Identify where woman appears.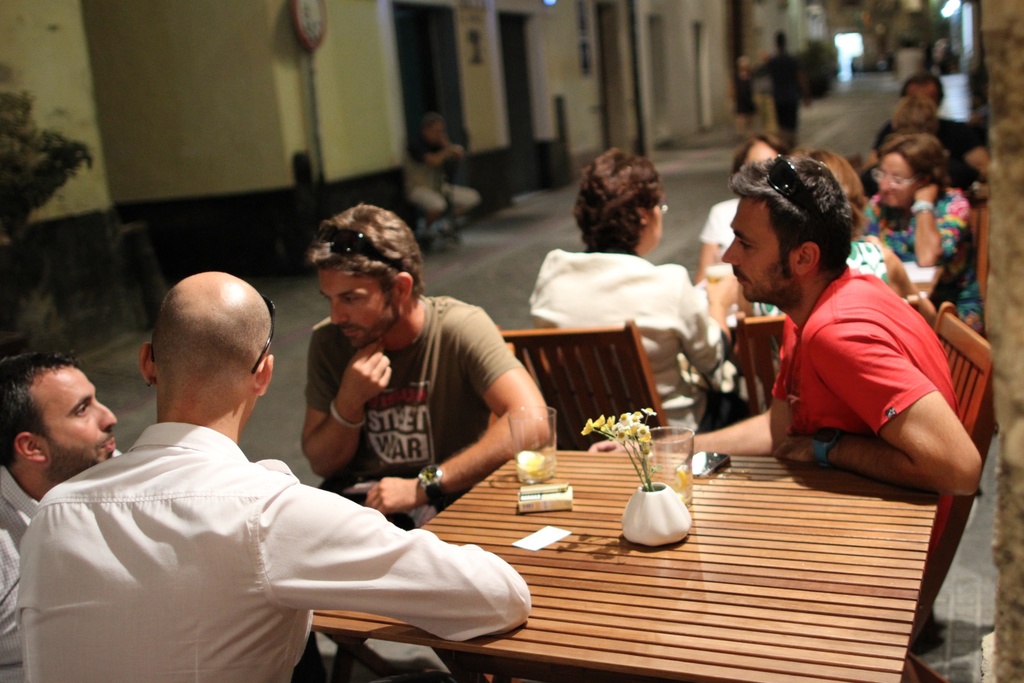
Appears at 696:131:788:272.
